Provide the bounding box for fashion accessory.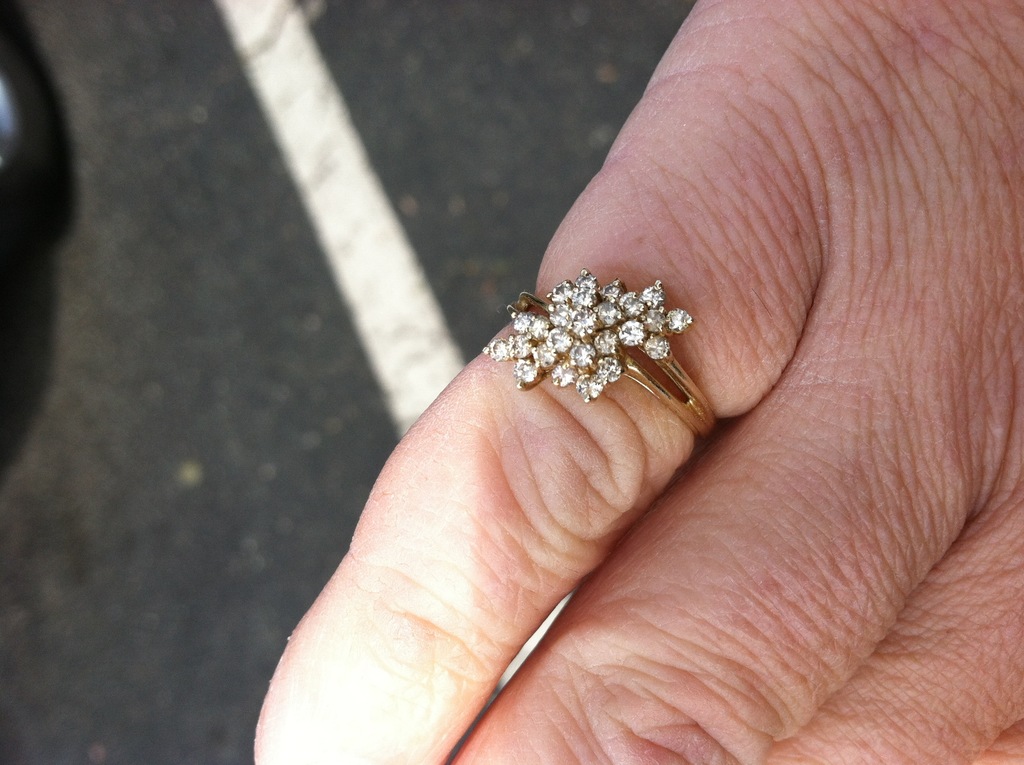
bbox=[483, 271, 720, 444].
